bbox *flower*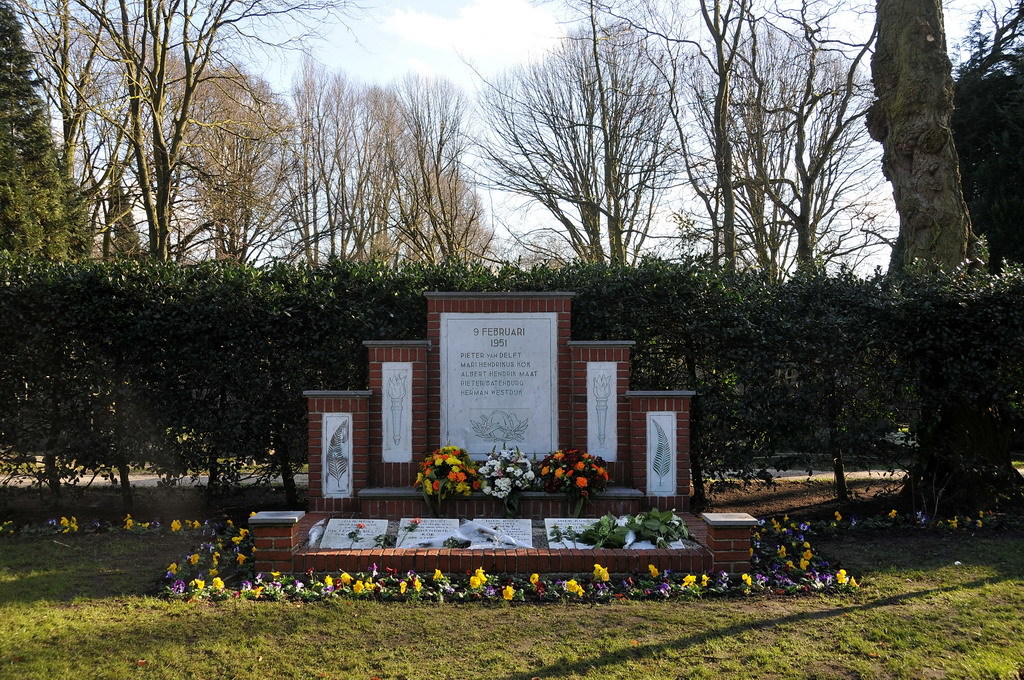
<bbox>56, 515, 79, 533</bbox>
